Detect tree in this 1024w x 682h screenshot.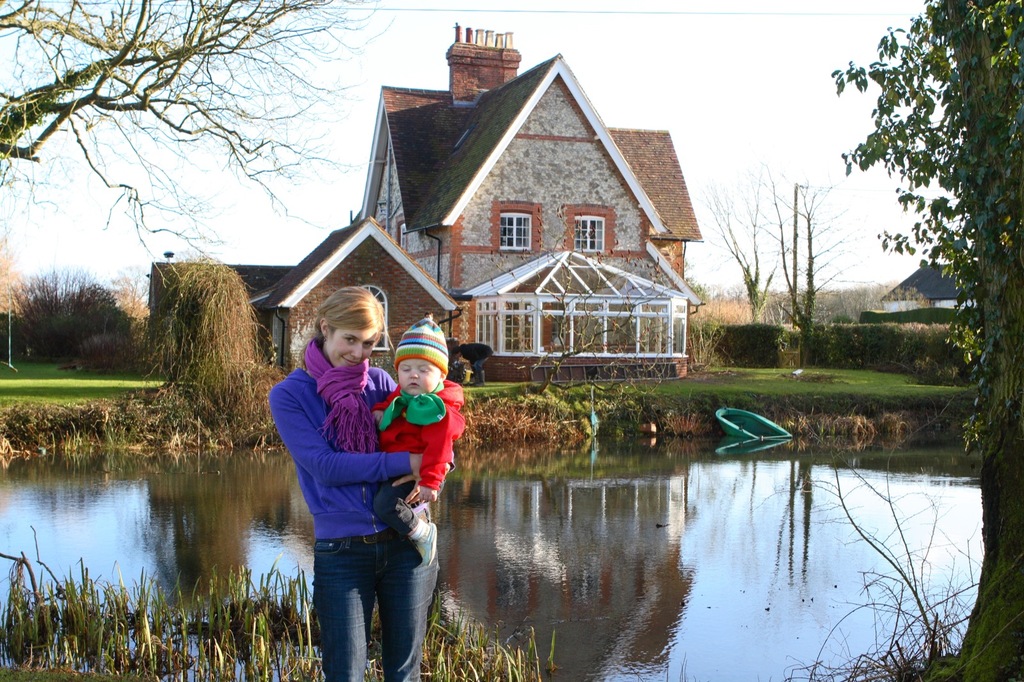
Detection: 833/0/1023/680.
